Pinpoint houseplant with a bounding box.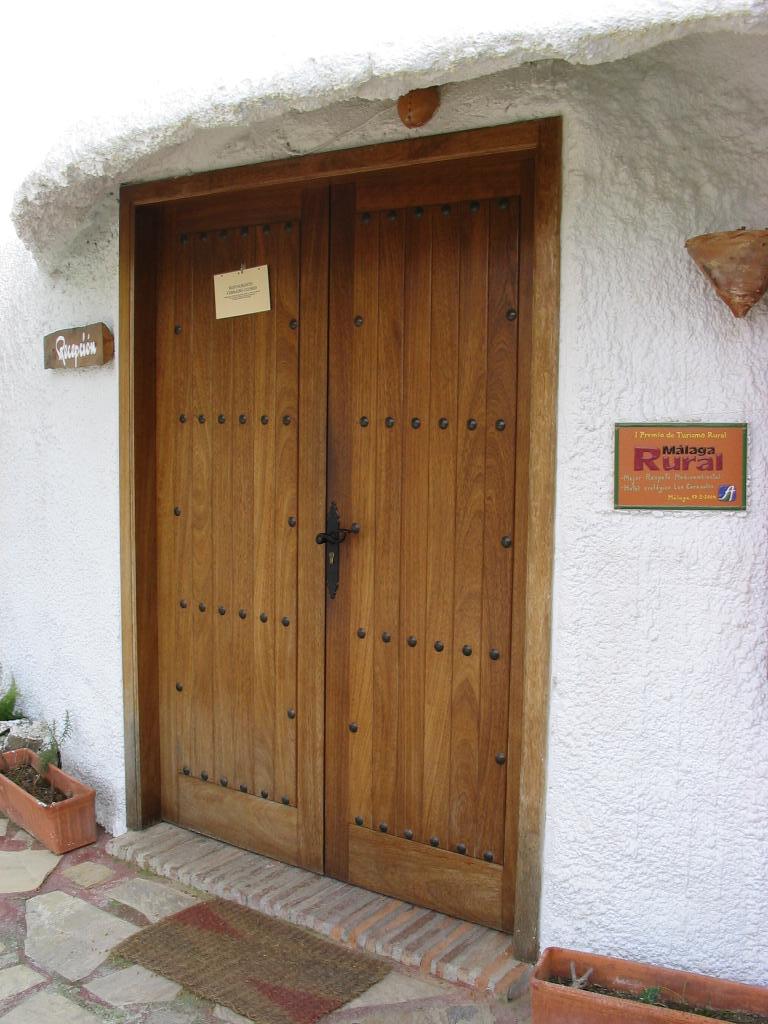
x1=0, y1=706, x2=105, y2=855.
